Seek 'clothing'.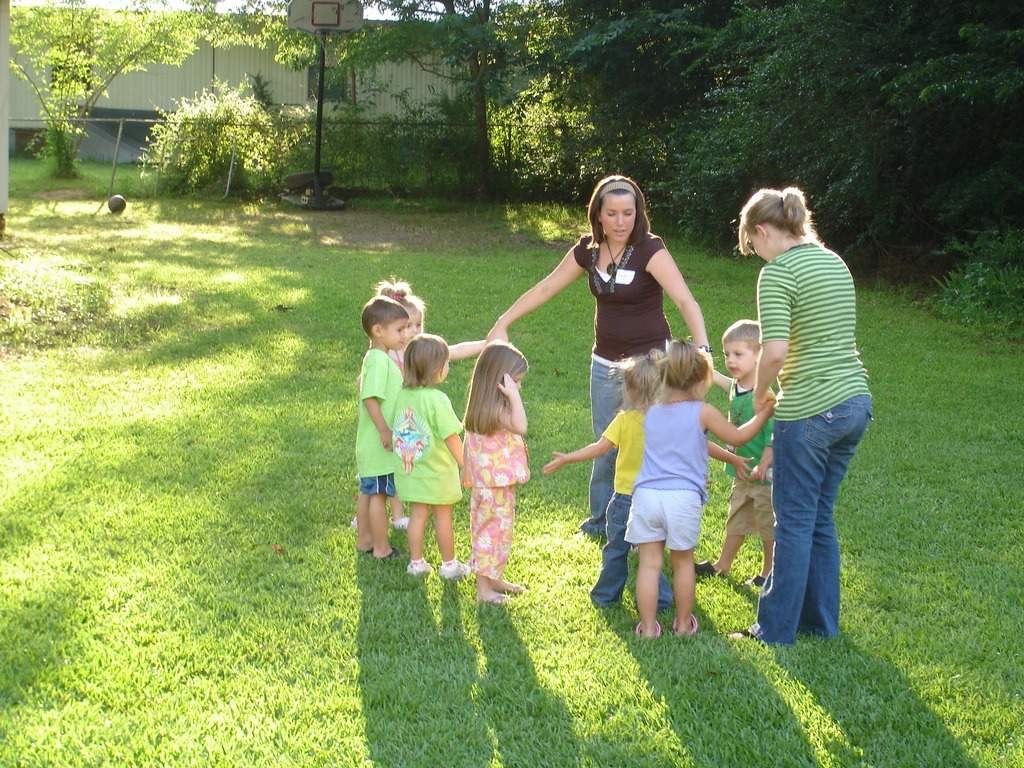
l=626, t=397, r=709, b=554.
